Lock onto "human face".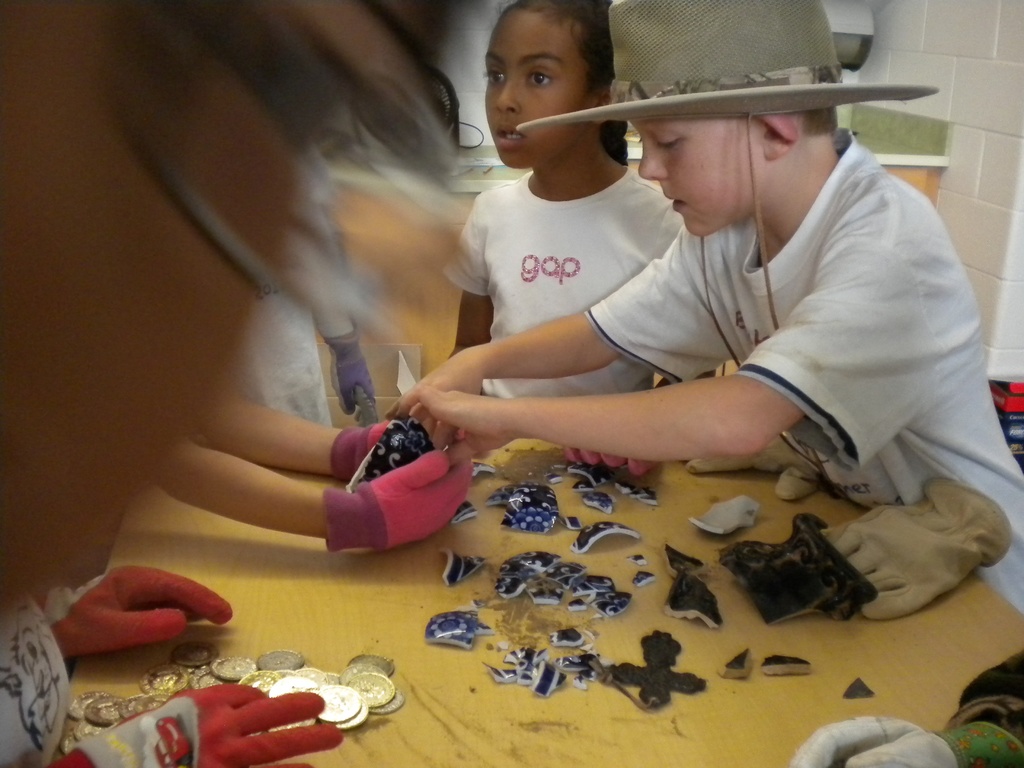
Locked: x1=0 y1=0 x2=449 y2=626.
